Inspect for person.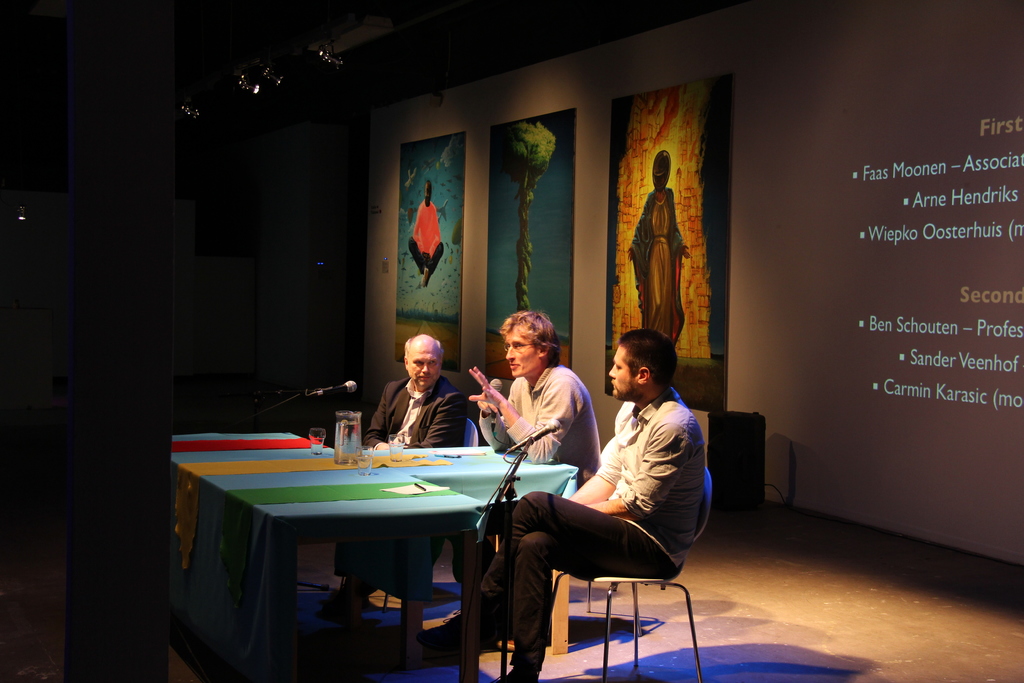
Inspection: [left=628, top=156, right=686, bottom=345].
